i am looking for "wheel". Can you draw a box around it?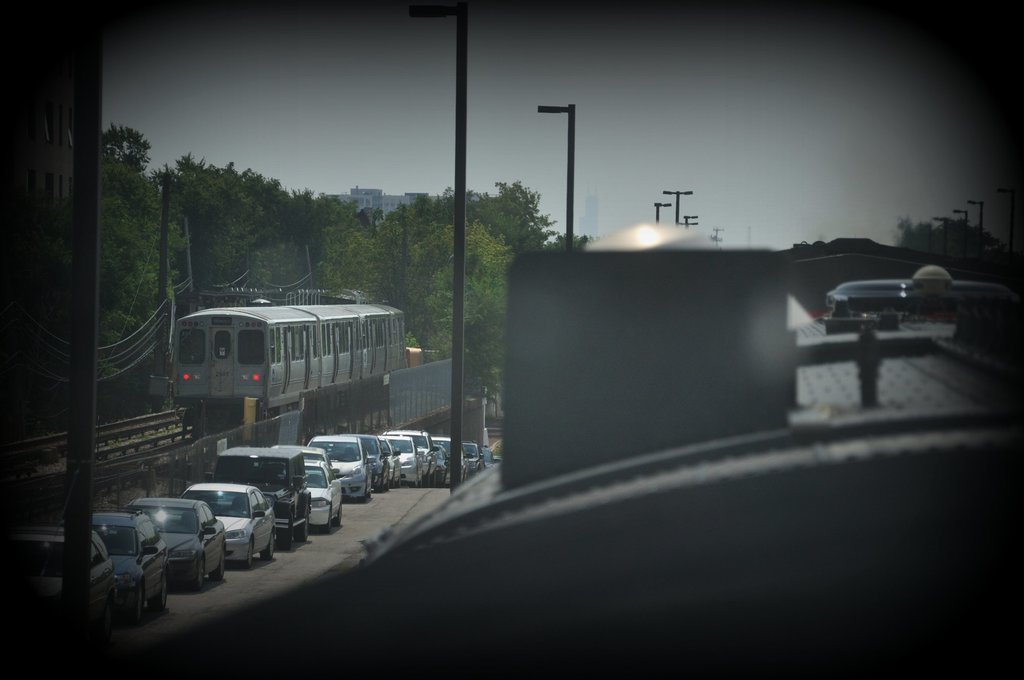
Sure, the bounding box is [x1=407, y1=480, x2=416, y2=487].
